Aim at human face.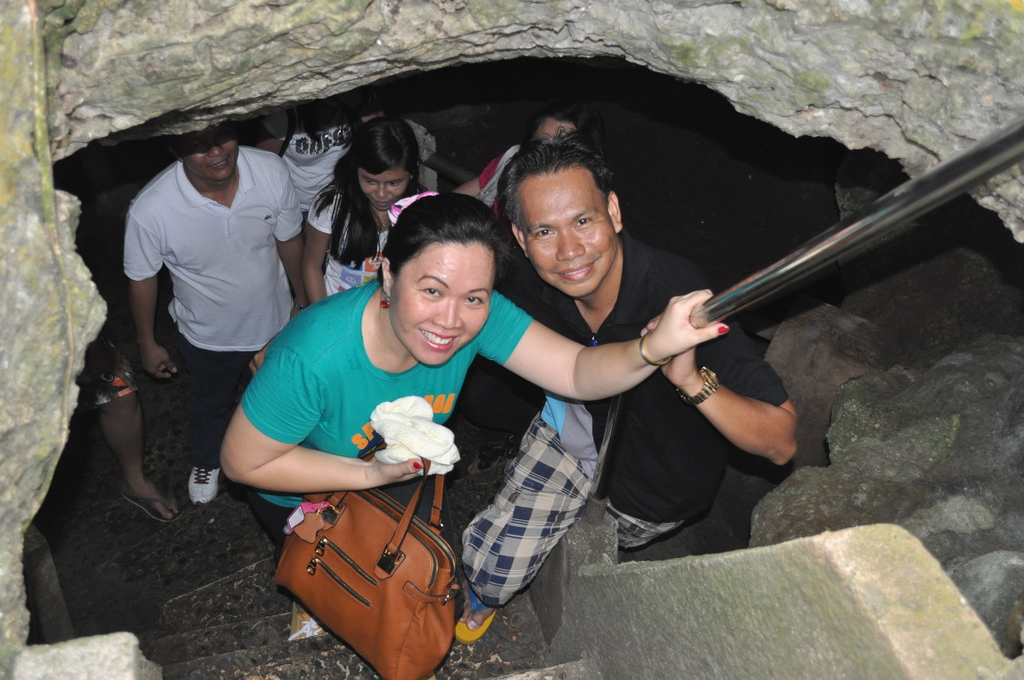
Aimed at {"x1": 391, "y1": 244, "x2": 497, "y2": 366}.
